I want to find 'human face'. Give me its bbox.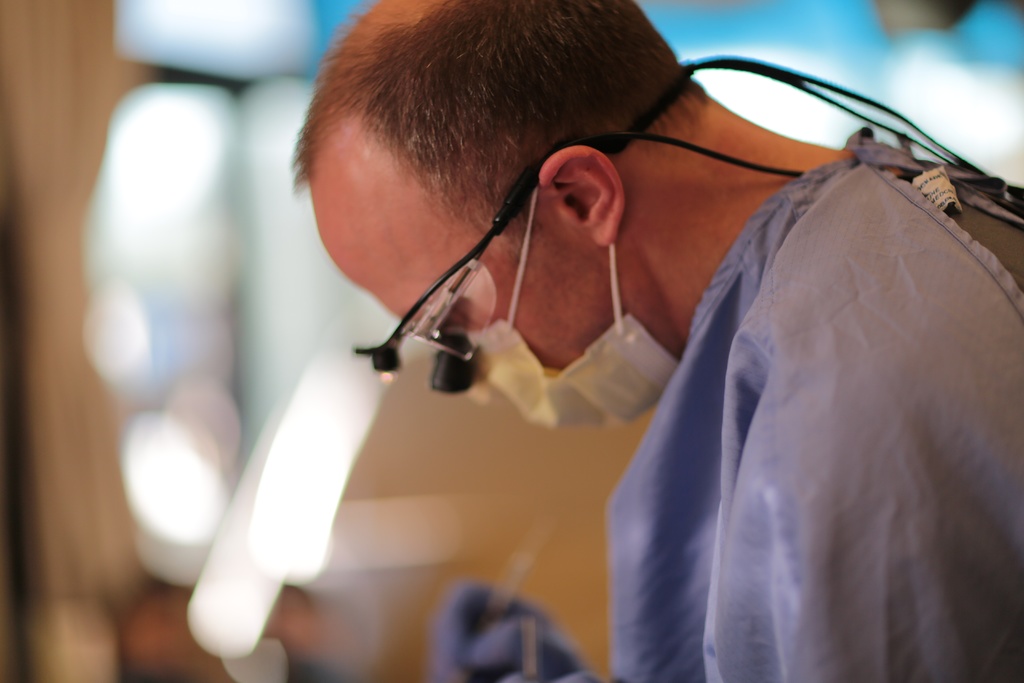
317 133 659 395.
